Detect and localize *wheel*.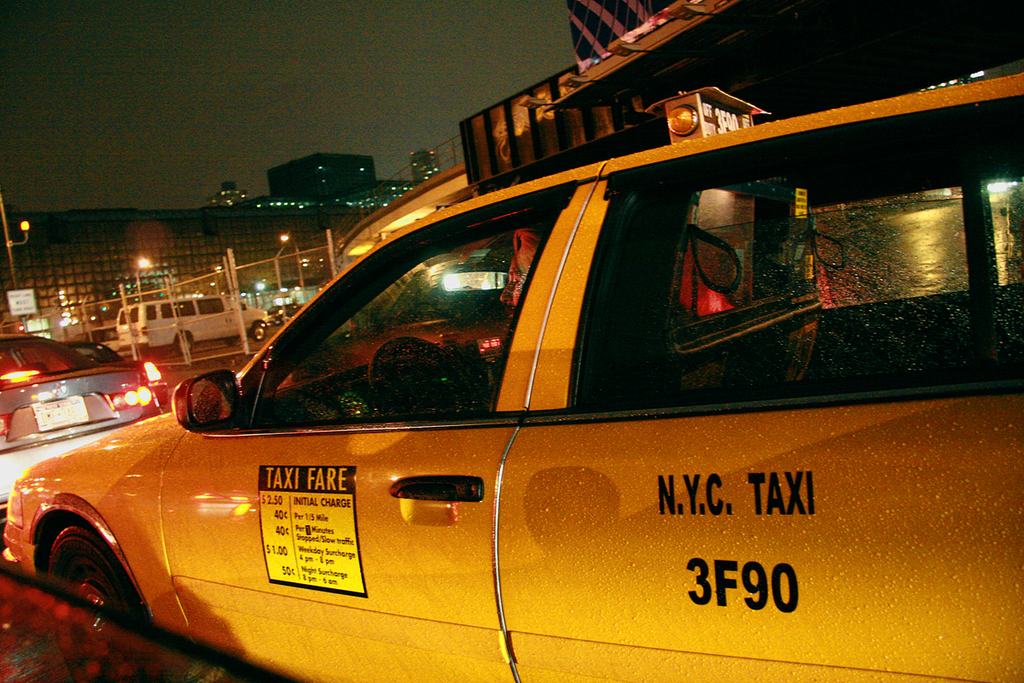
Localized at [250, 323, 265, 342].
